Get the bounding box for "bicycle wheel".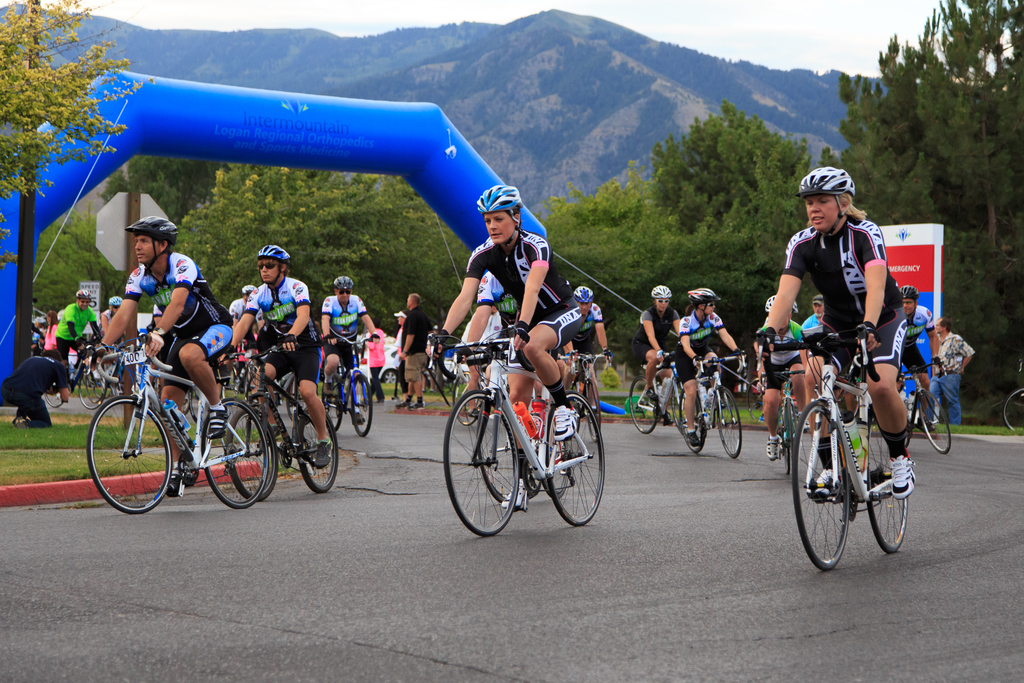
[x1=320, y1=383, x2=345, y2=435].
